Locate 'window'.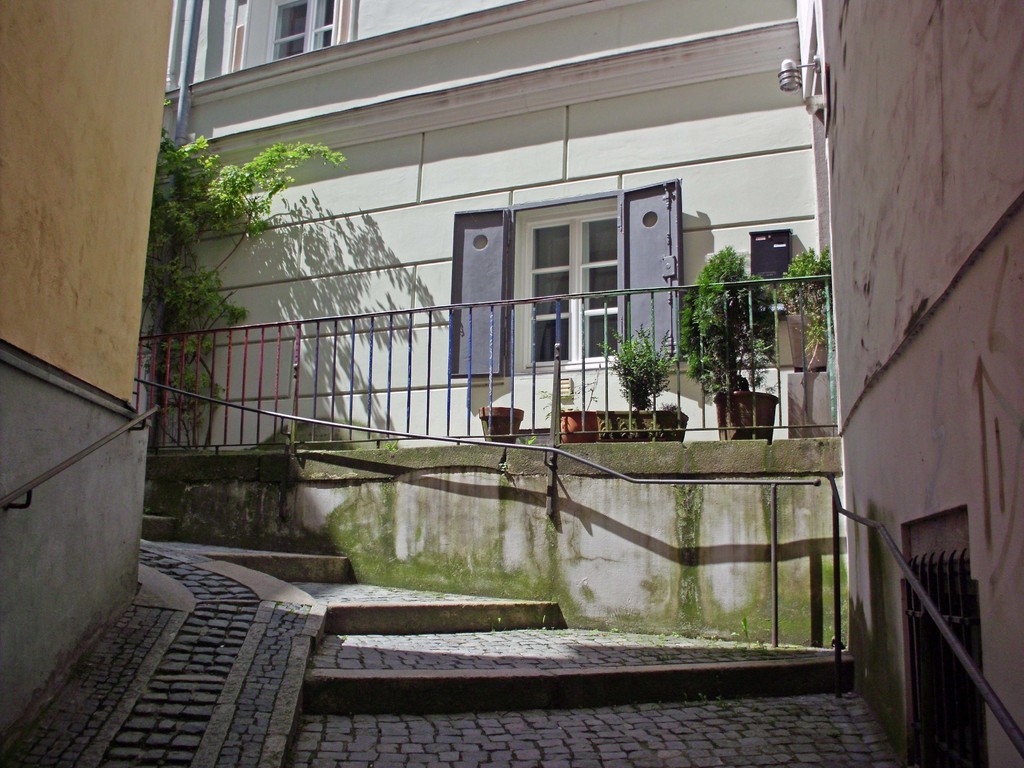
Bounding box: box=[260, 0, 364, 64].
